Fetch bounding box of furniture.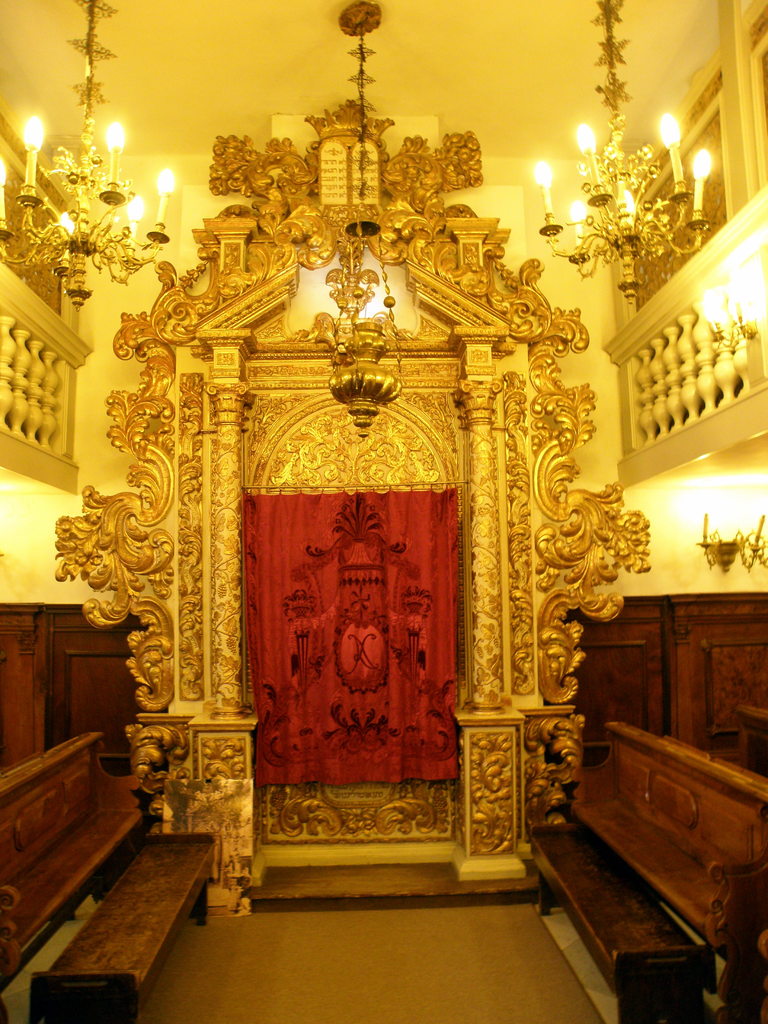
Bbox: bbox(0, 727, 148, 1023).
